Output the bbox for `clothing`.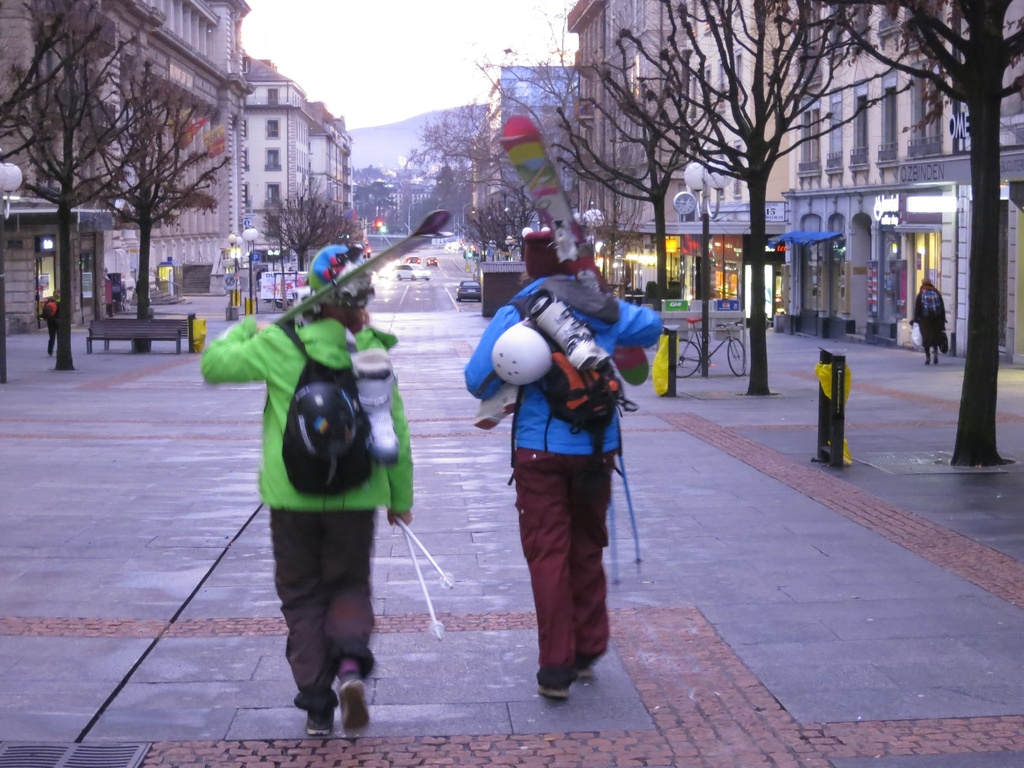
locate(460, 273, 669, 675).
